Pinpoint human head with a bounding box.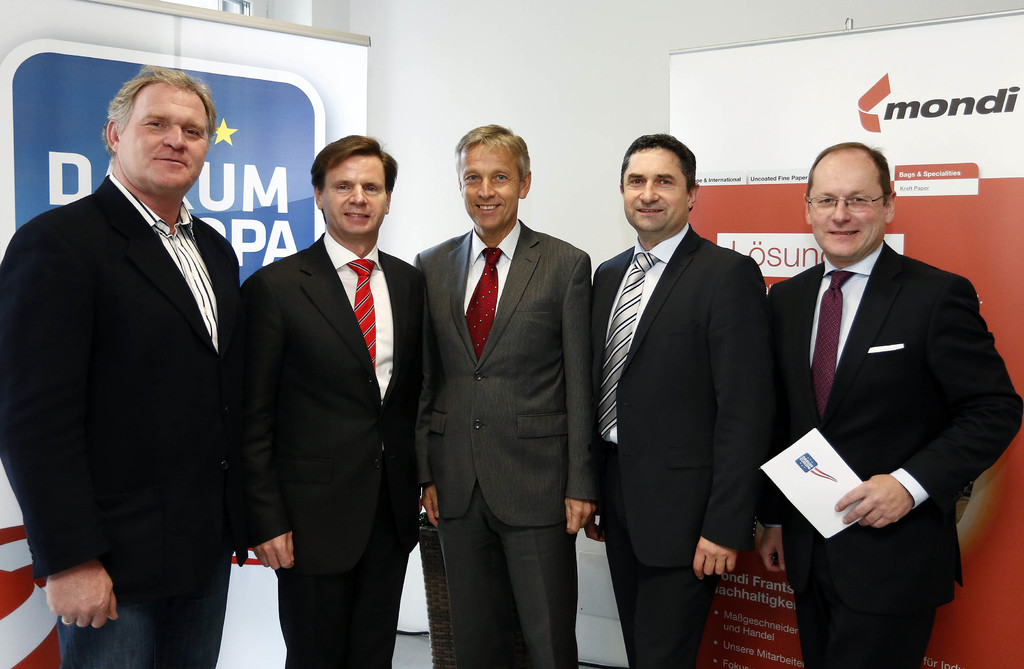
rect(804, 136, 899, 265).
